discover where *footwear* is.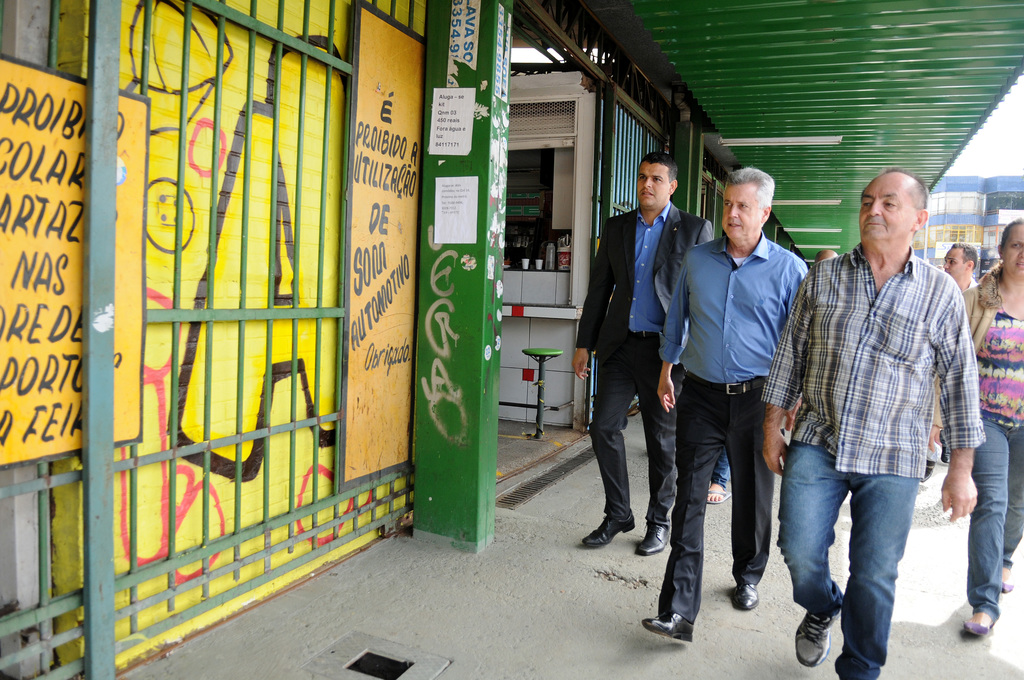
Discovered at region(582, 514, 639, 546).
